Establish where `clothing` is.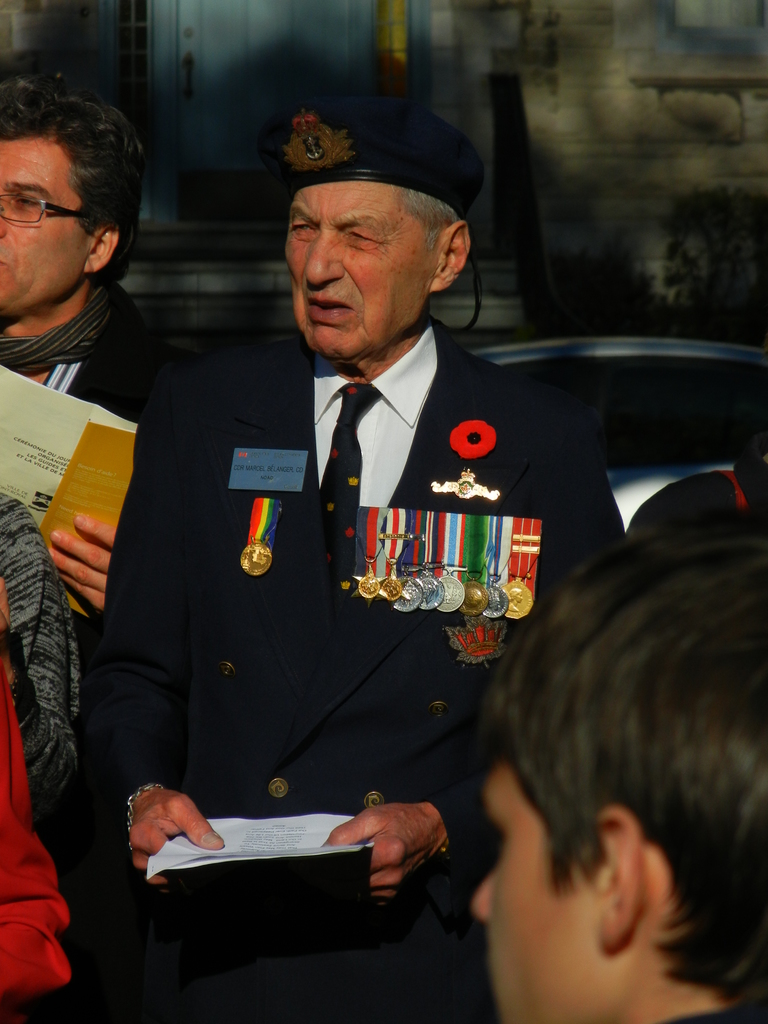
Established at [0, 476, 72, 810].
